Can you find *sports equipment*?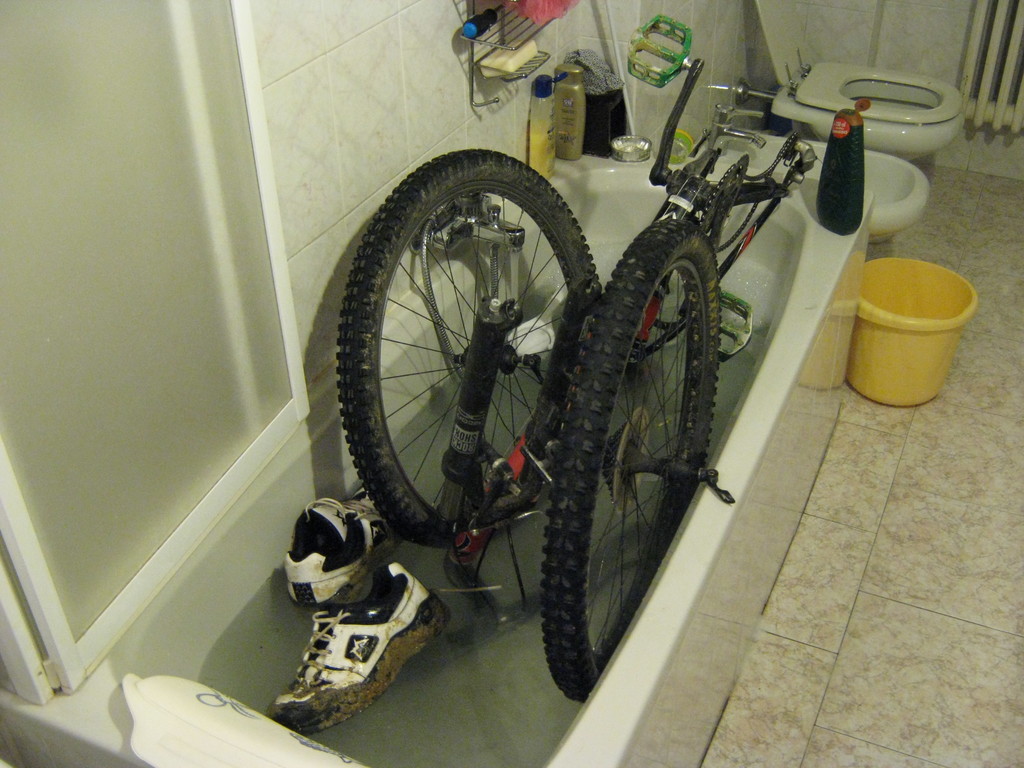
Yes, bounding box: box=[267, 561, 456, 735].
